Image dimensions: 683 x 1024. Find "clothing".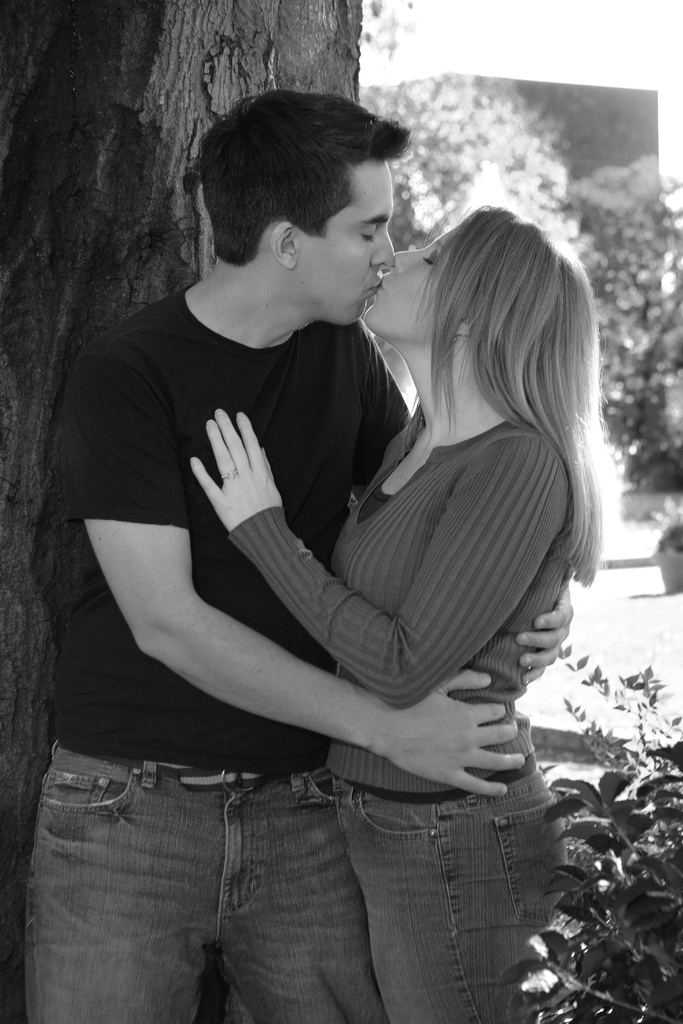
0, 276, 422, 1023.
